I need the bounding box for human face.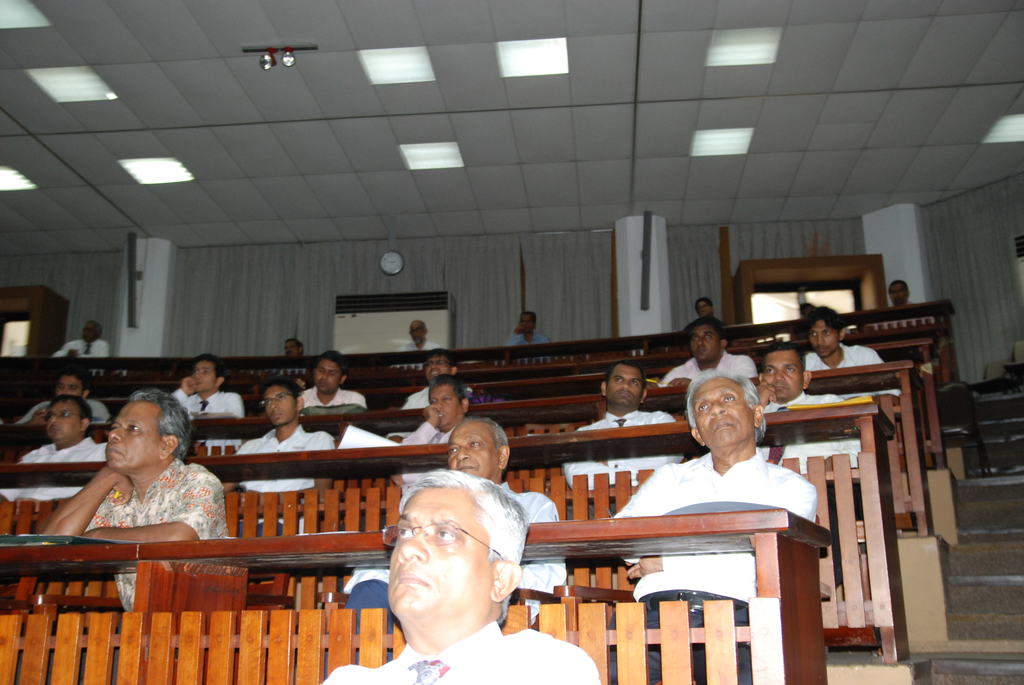
Here it is: bbox(811, 321, 833, 352).
